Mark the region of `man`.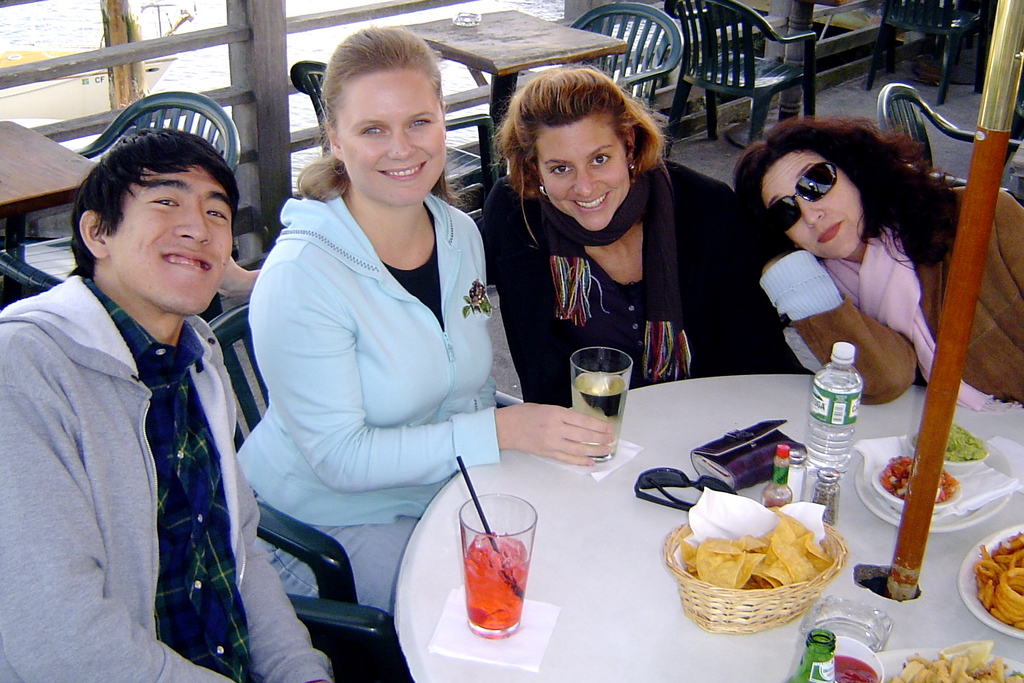
Region: locate(0, 117, 344, 682).
